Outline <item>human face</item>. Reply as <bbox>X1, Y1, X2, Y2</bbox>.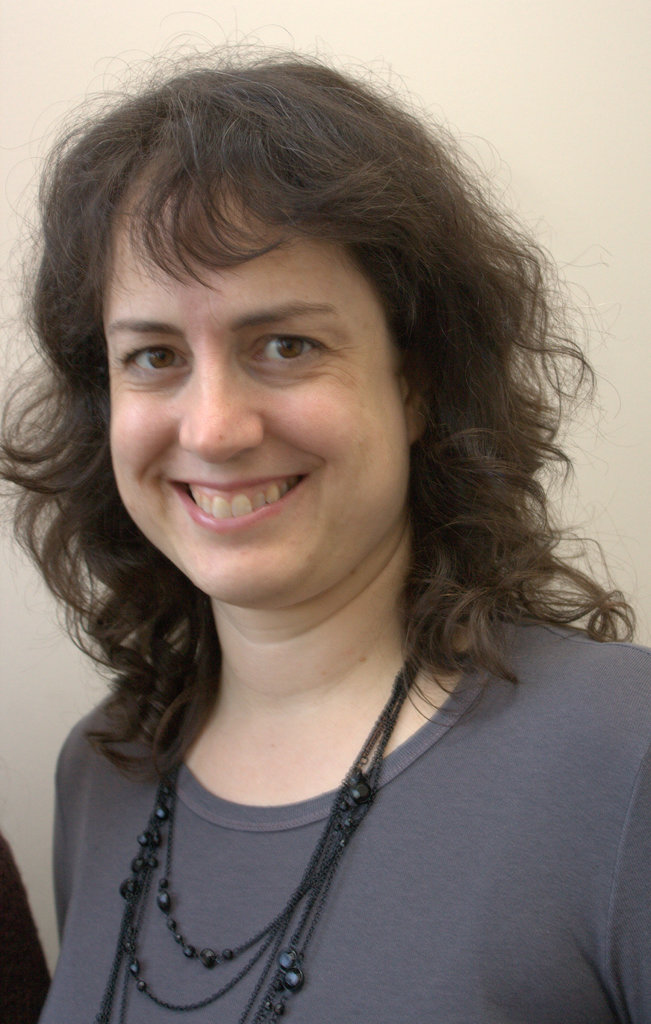
<bbox>109, 172, 413, 612</bbox>.
